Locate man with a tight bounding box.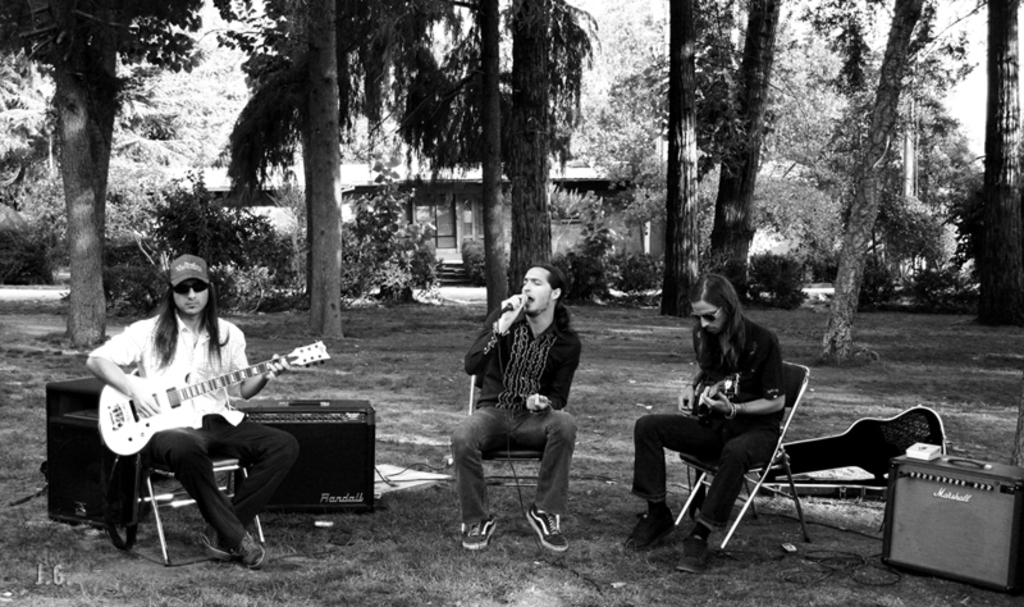
442 256 595 544.
